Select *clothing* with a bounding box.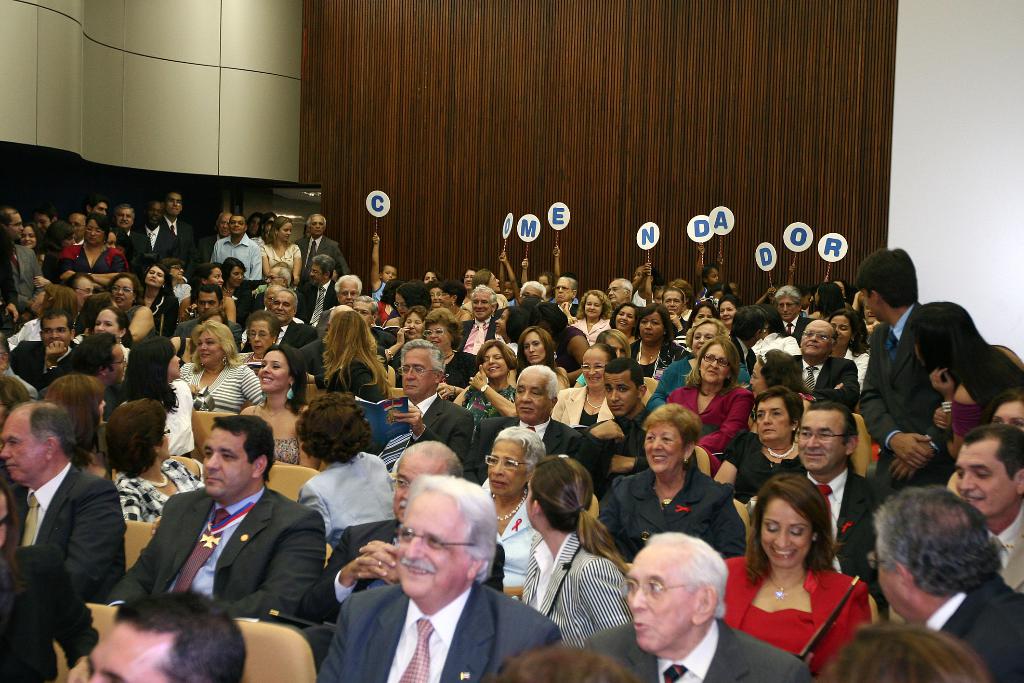
{"left": 378, "top": 393, "right": 469, "bottom": 458}.
